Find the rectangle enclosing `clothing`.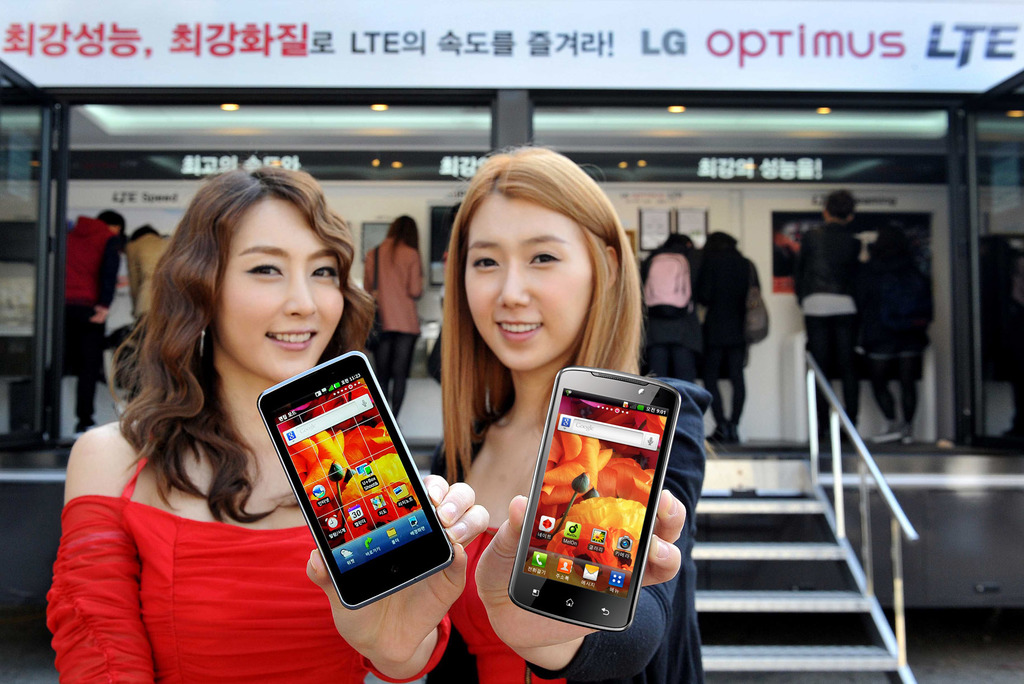
42:450:442:680.
